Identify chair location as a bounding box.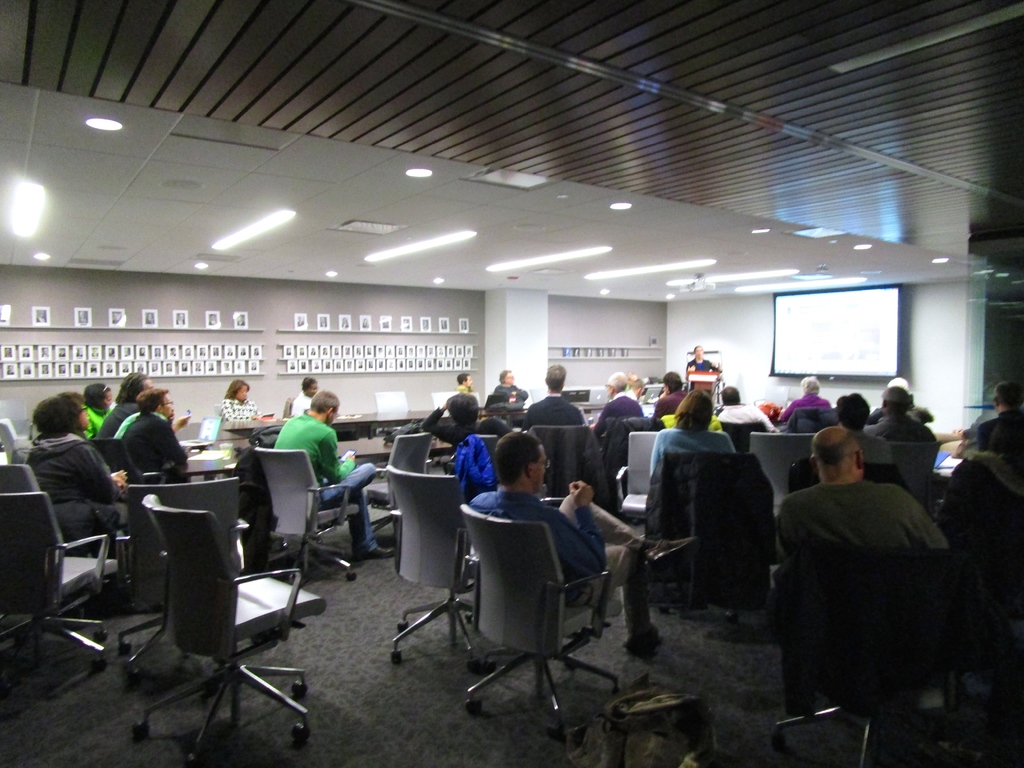
447:497:622:723.
